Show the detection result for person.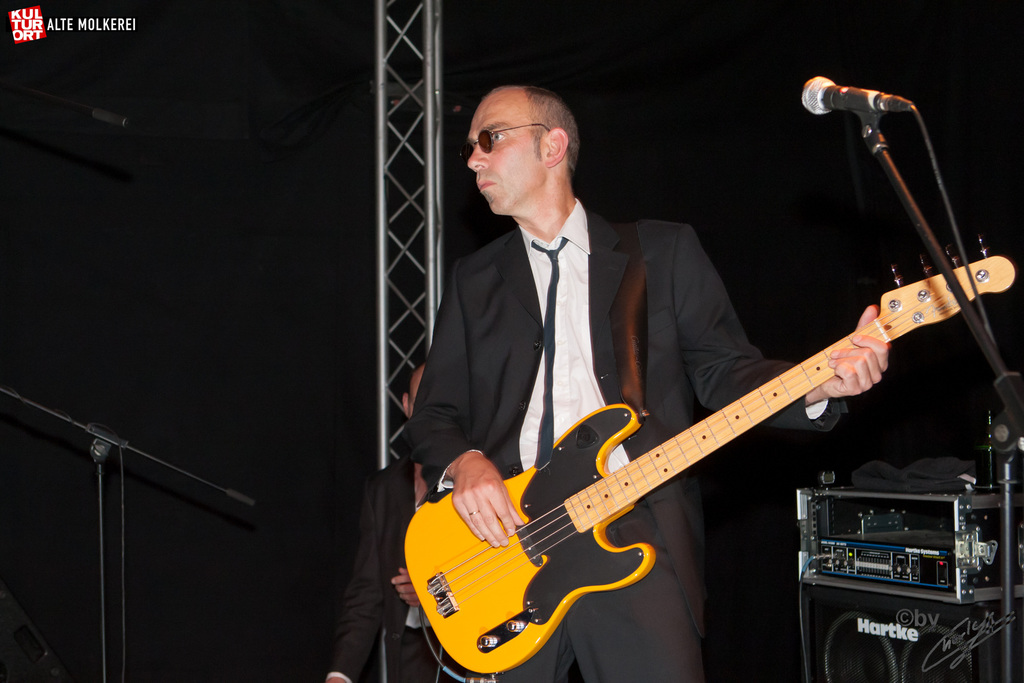
{"left": 360, "top": 103, "right": 963, "bottom": 682}.
